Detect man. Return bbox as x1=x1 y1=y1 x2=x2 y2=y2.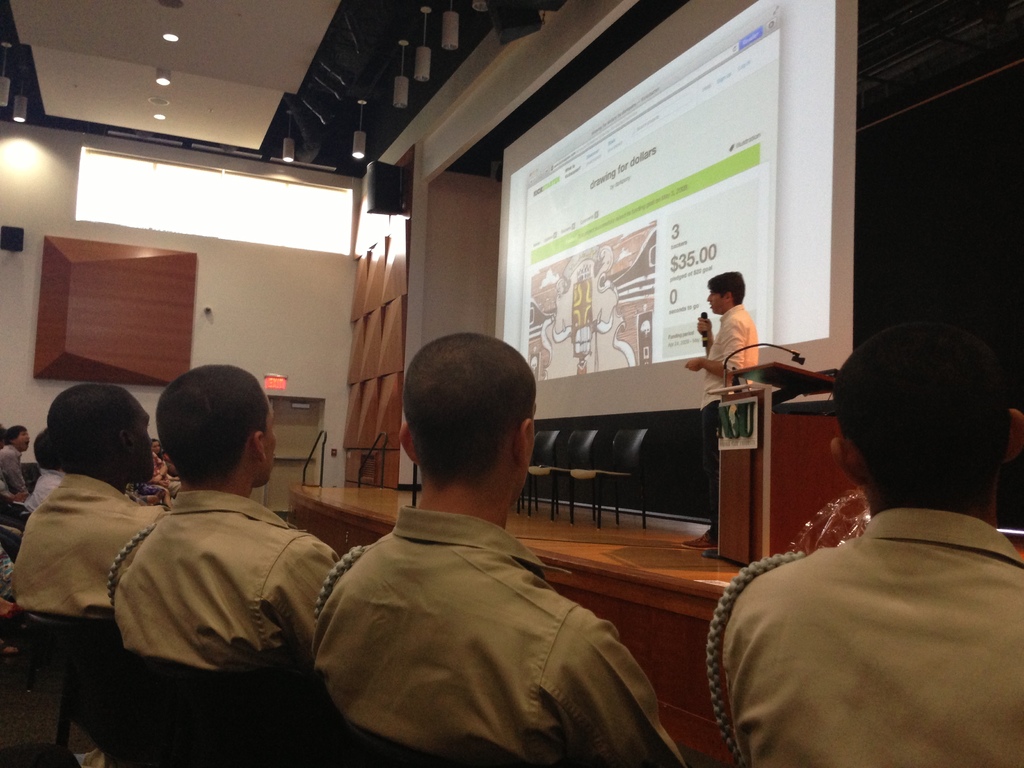
x1=103 y1=364 x2=340 y2=685.
